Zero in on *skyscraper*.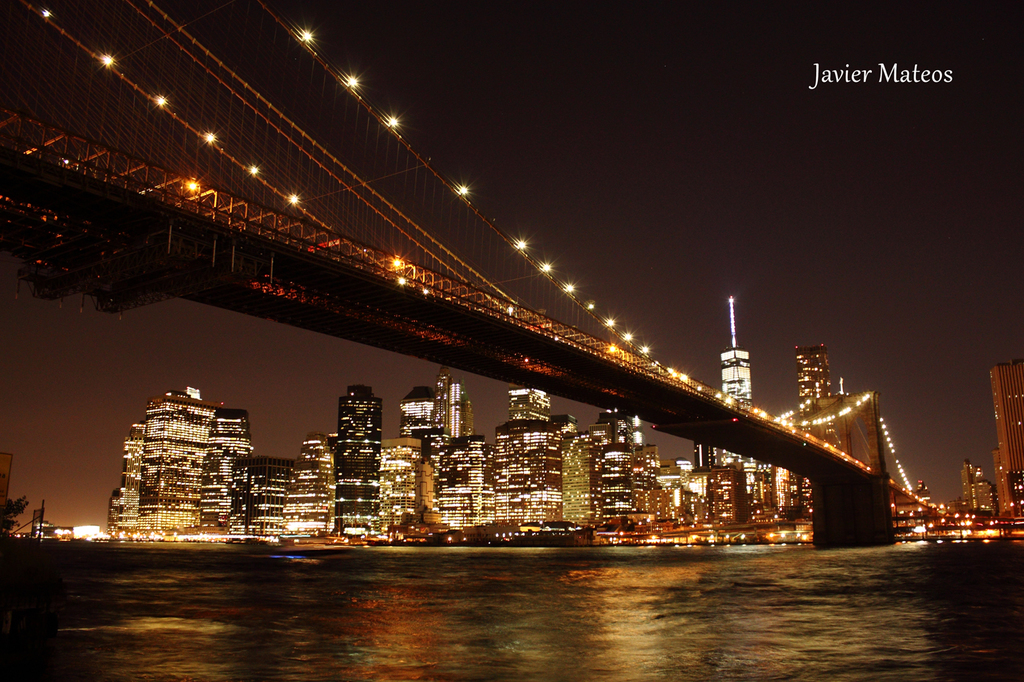
Zeroed in: pyautogui.locateOnScreen(719, 294, 753, 407).
